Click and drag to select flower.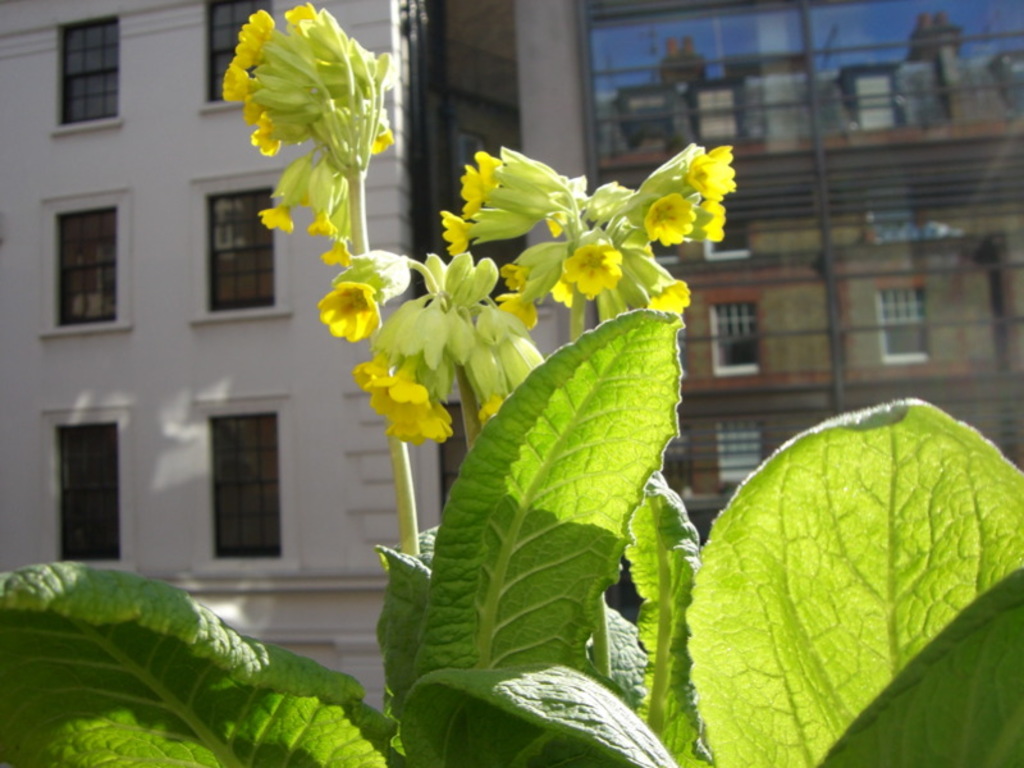
Selection: 321:236:351:269.
